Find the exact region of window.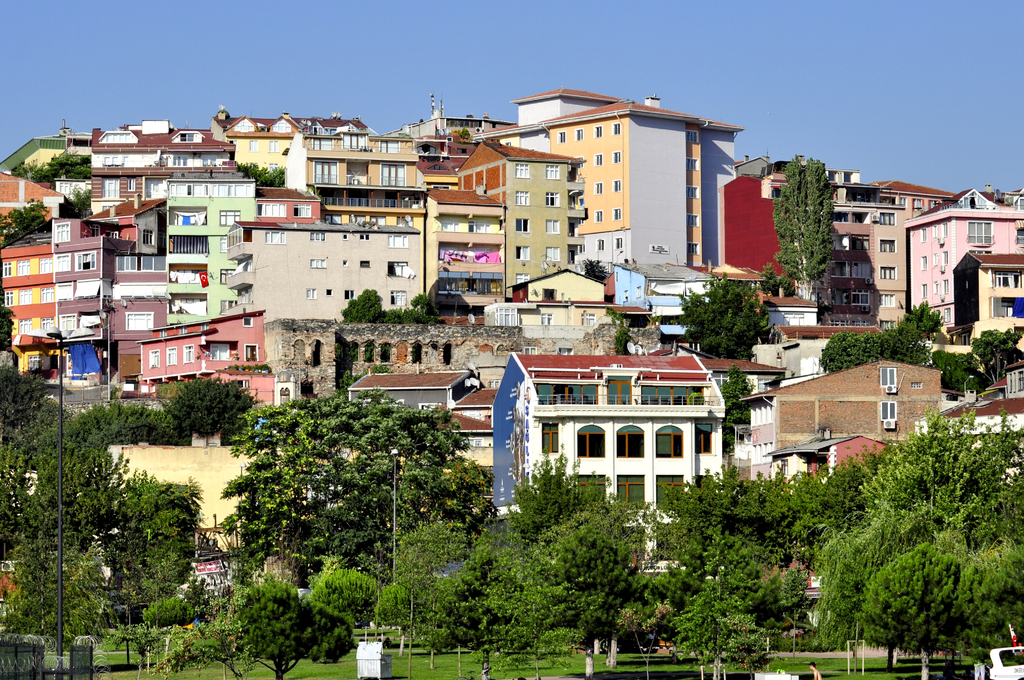
Exact region: rect(296, 206, 311, 227).
